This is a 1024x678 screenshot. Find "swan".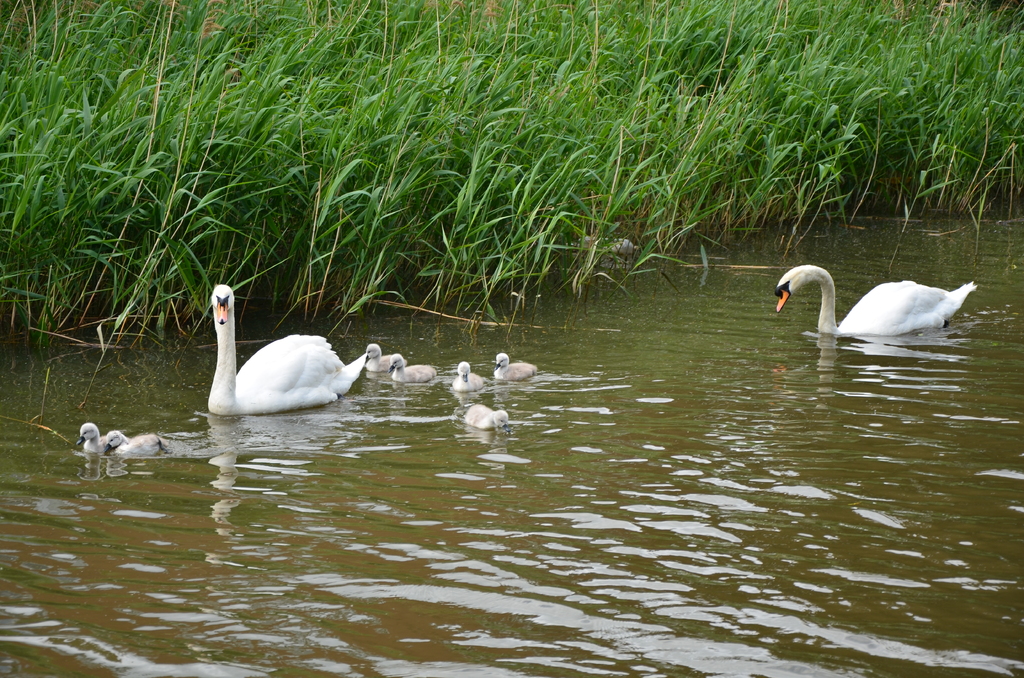
Bounding box: {"left": 775, "top": 264, "right": 981, "bottom": 333}.
